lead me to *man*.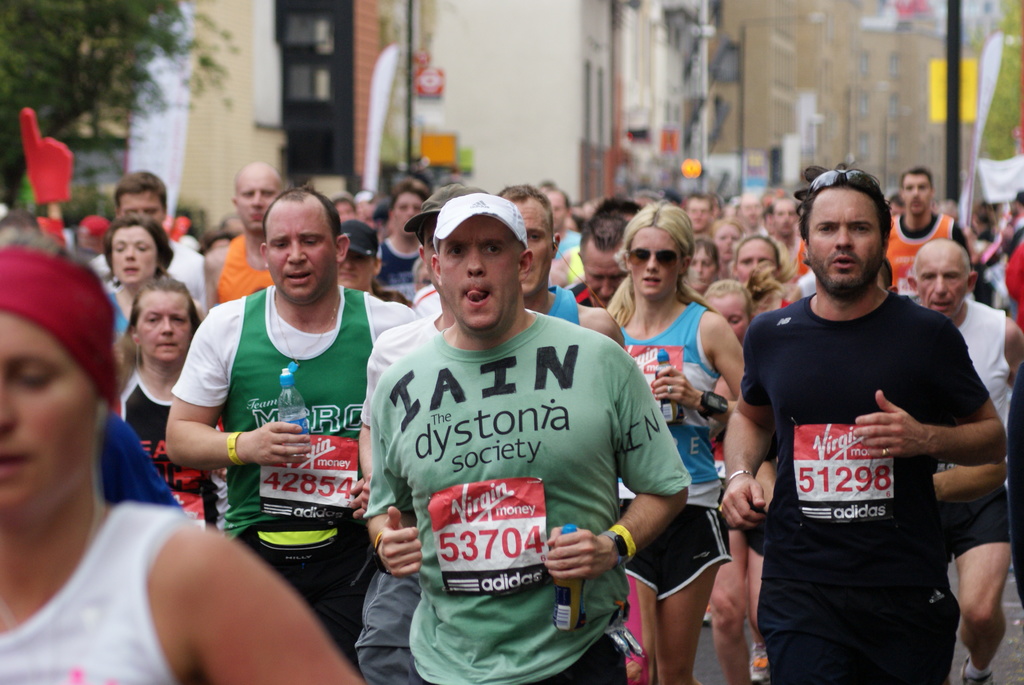
Lead to detection(770, 198, 801, 248).
